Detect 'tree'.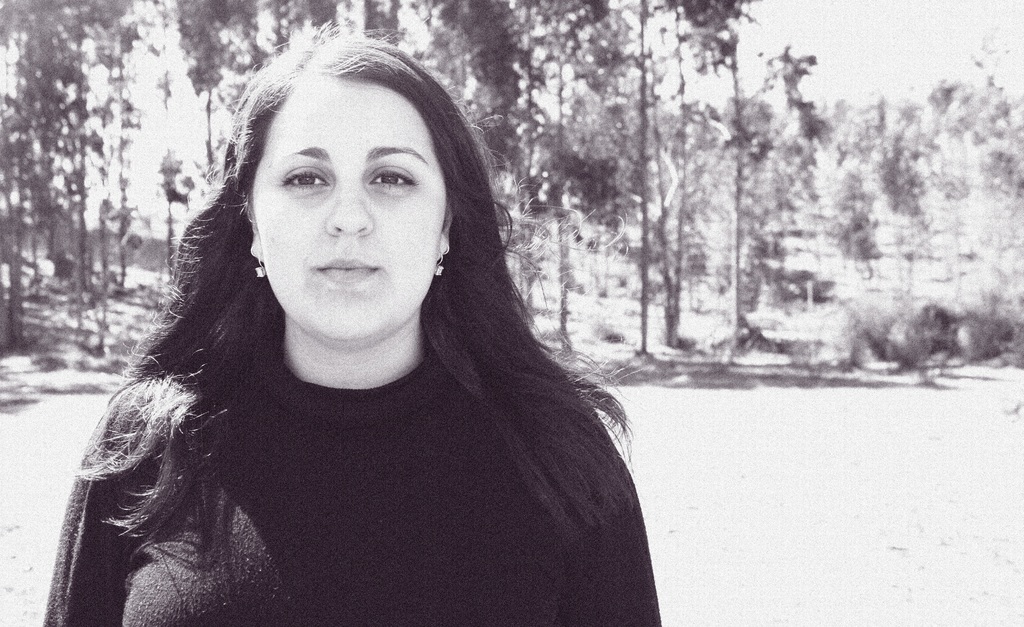
Detected at select_region(455, 0, 540, 268).
